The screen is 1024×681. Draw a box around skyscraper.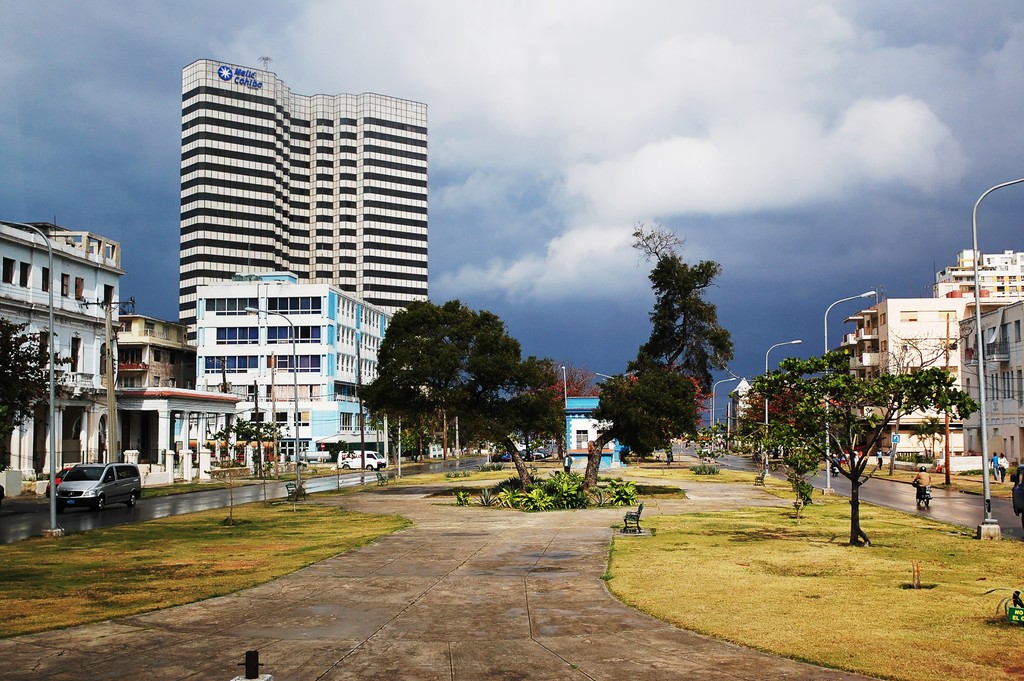
x1=177, y1=62, x2=431, y2=354.
